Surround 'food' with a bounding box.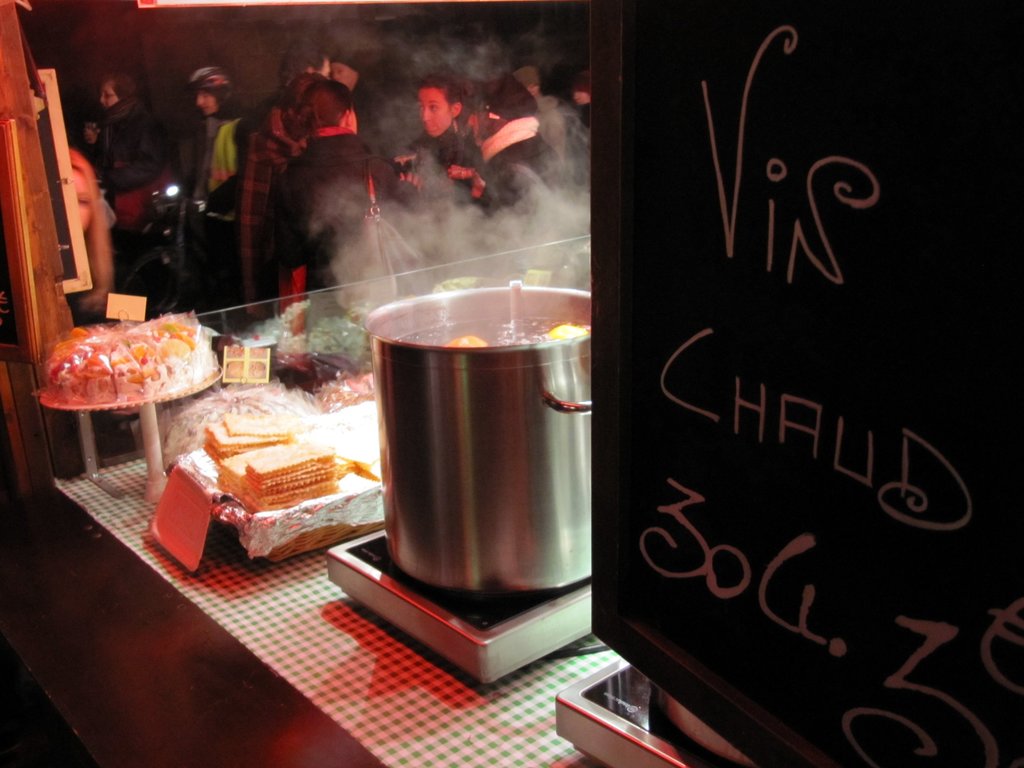
247/346/268/360.
